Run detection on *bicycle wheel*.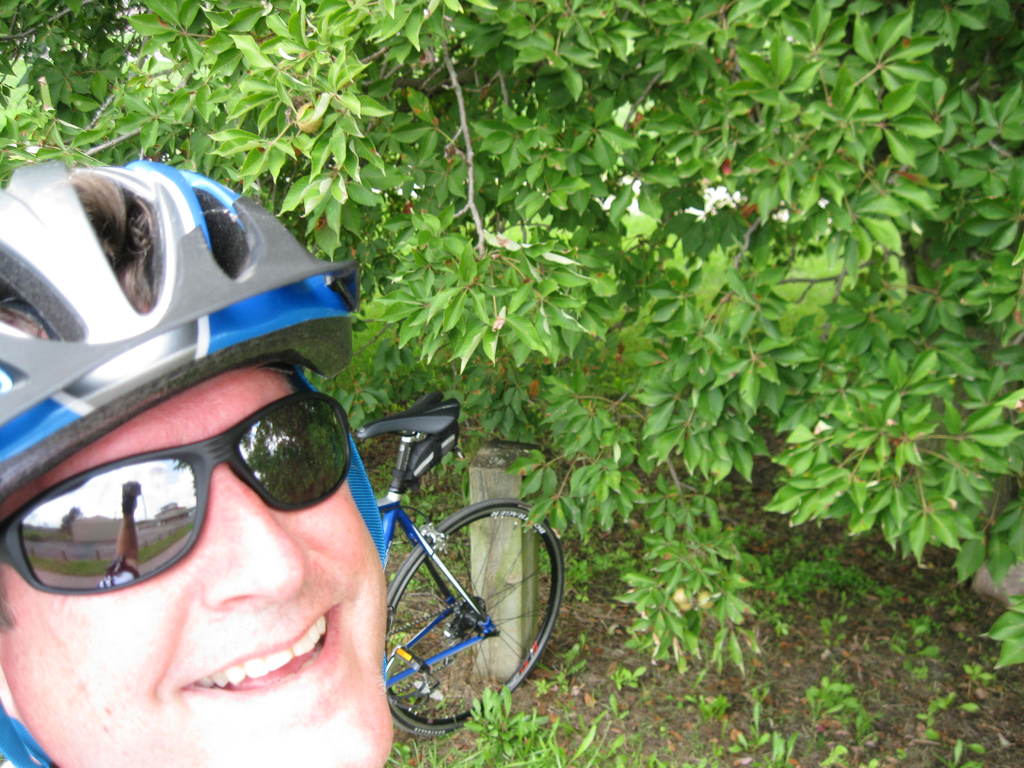
Result: (382,500,563,738).
